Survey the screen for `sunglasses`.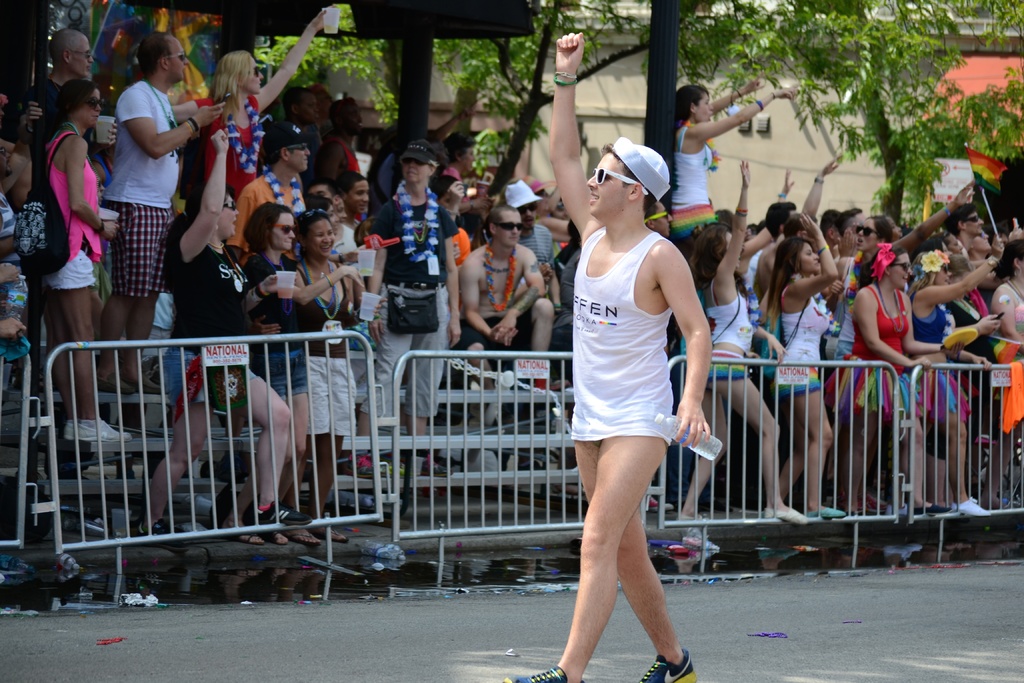
Survey found: 0/147/5/156.
